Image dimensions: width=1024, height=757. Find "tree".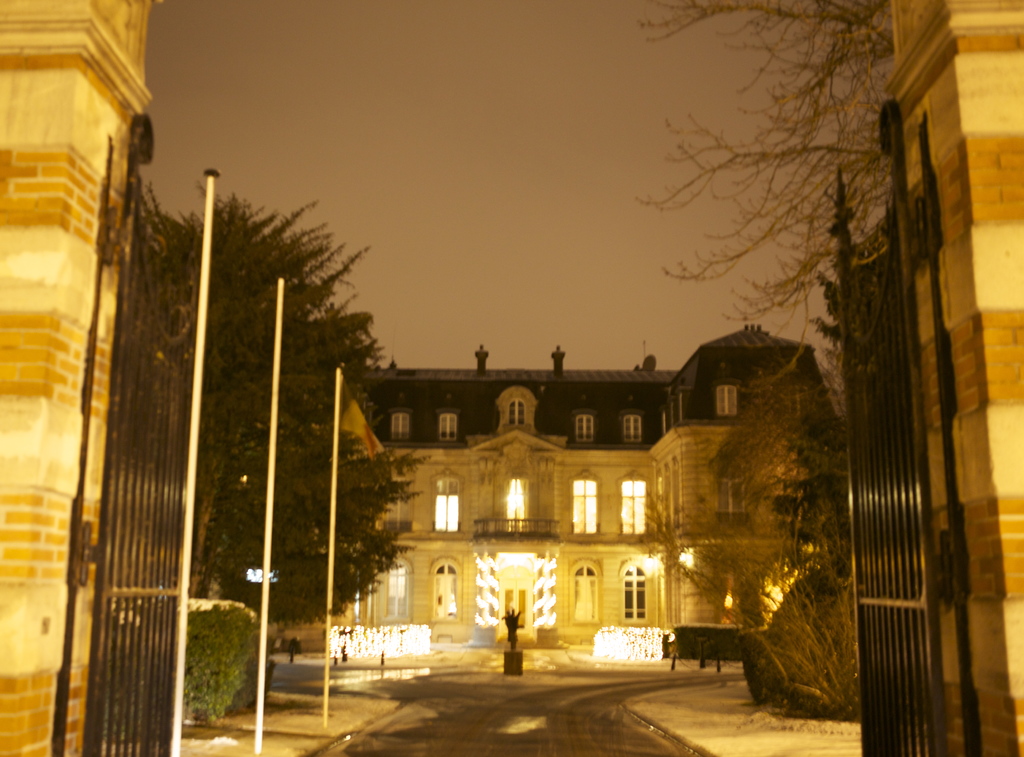
box(156, 179, 430, 636).
